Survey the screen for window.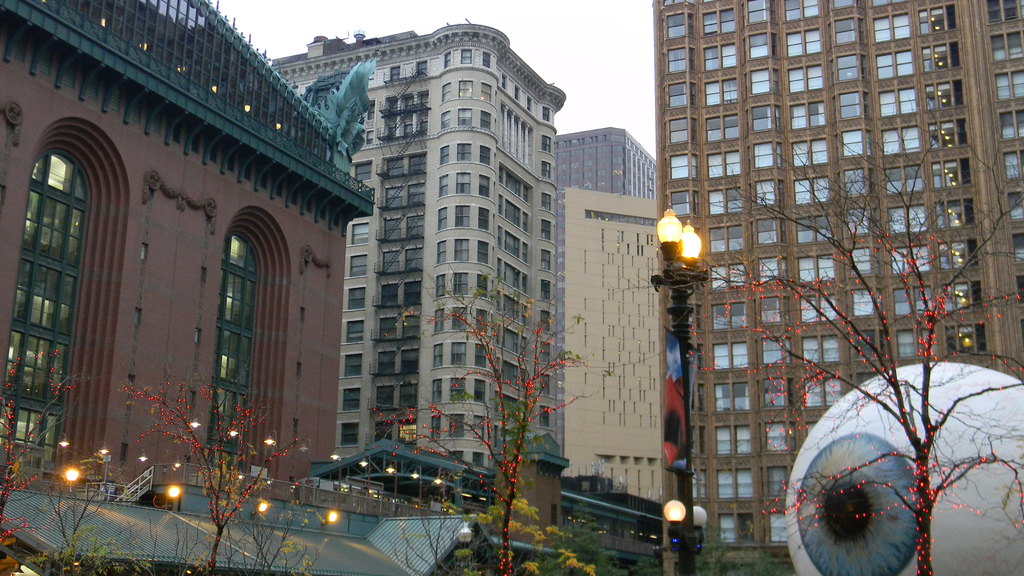
Survey found: (347,319,364,344).
